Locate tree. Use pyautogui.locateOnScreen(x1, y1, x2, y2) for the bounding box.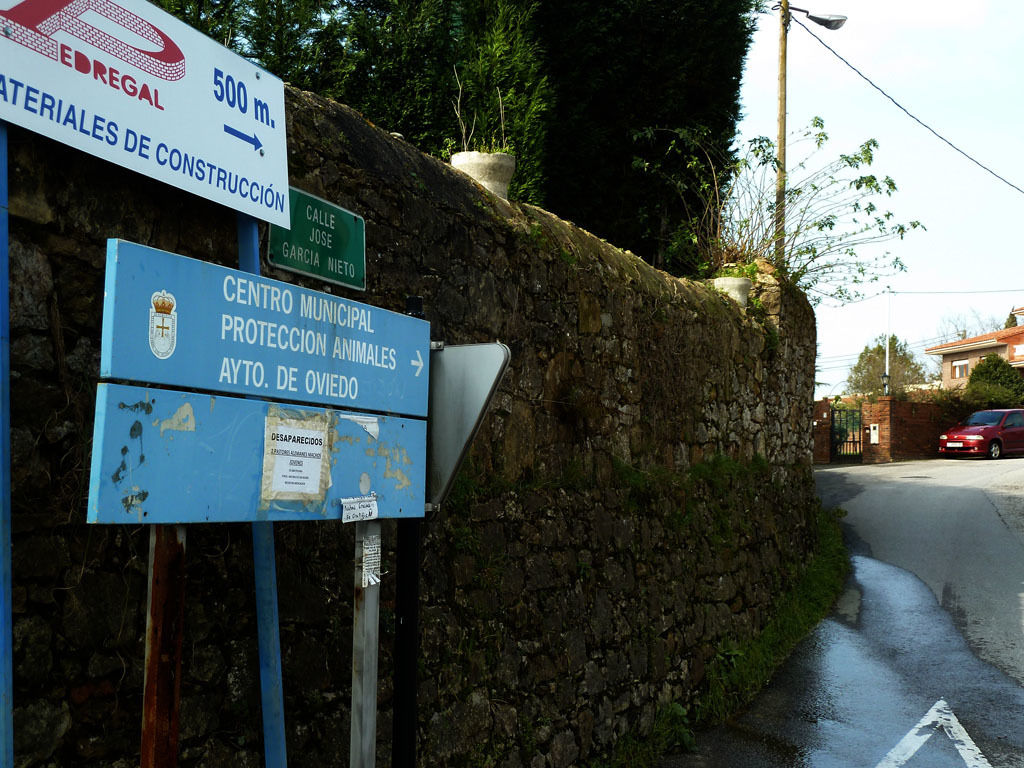
pyautogui.locateOnScreen(517, 0, 764, 298).
